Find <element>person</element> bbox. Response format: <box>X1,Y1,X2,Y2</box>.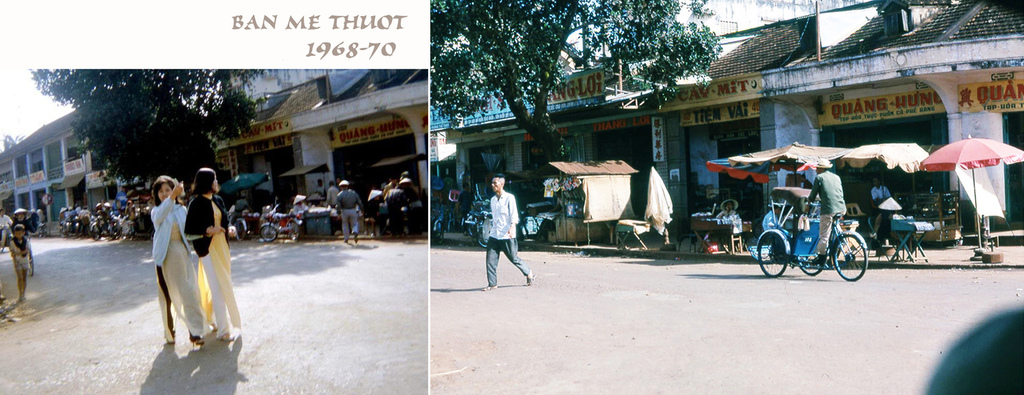
<box>324,181,339,222</box>.
